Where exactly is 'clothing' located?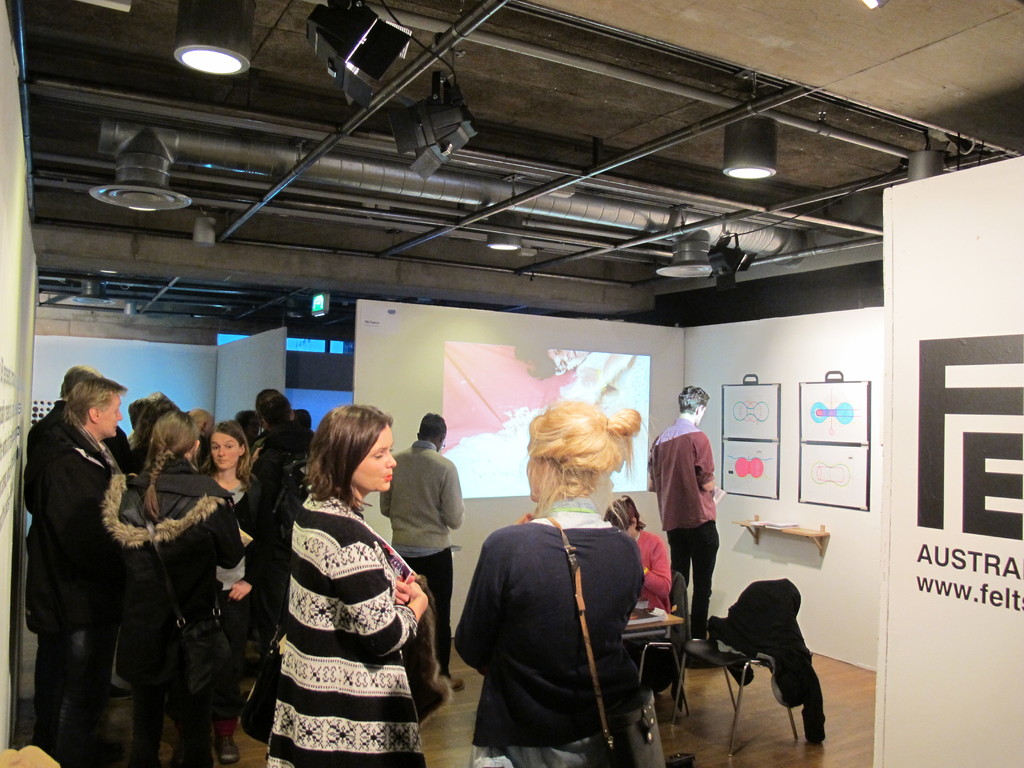
Its bounding box is box(623, 529, 674, 767).
